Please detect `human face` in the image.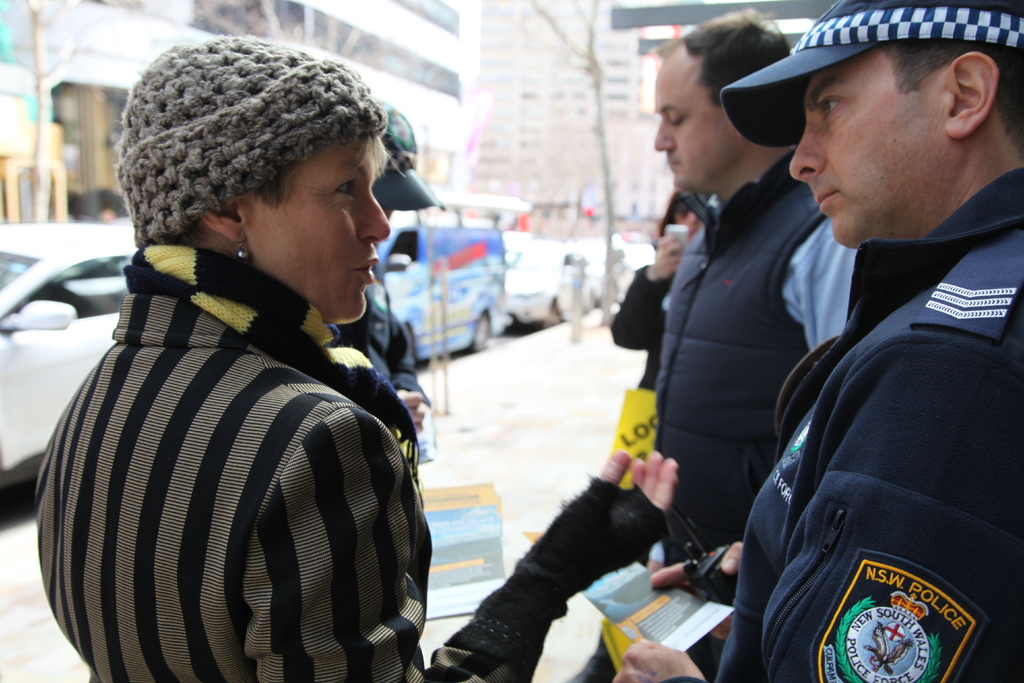
rect(250, 131, 392, 324).
